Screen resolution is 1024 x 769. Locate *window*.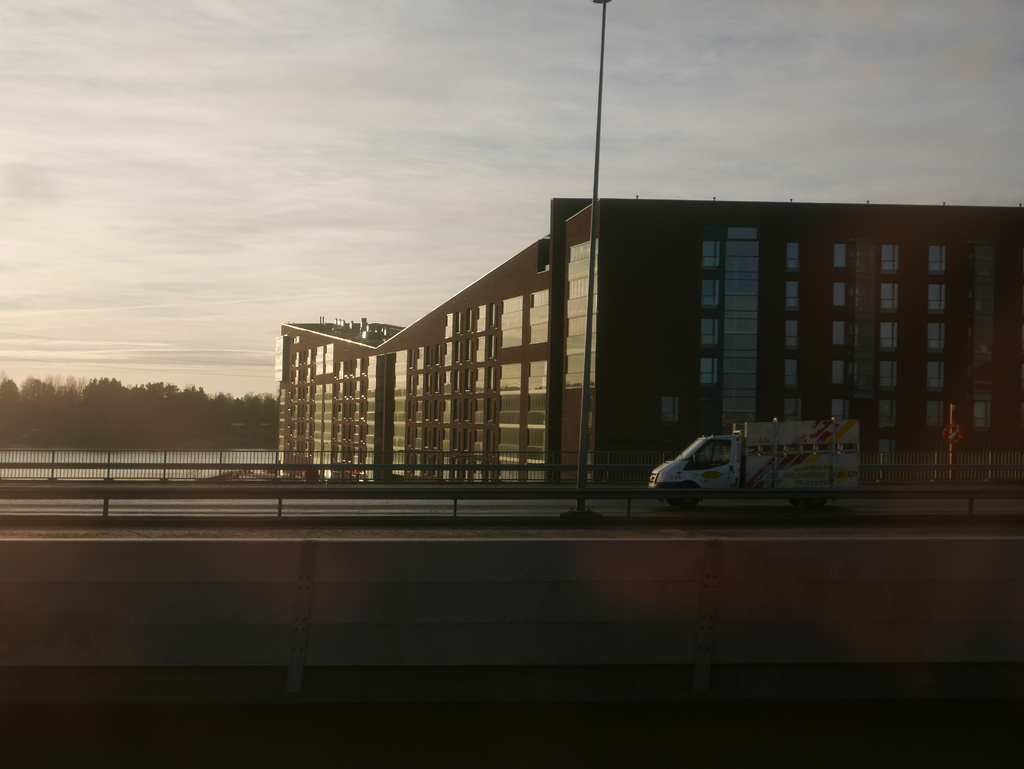
929:362:946:391.
